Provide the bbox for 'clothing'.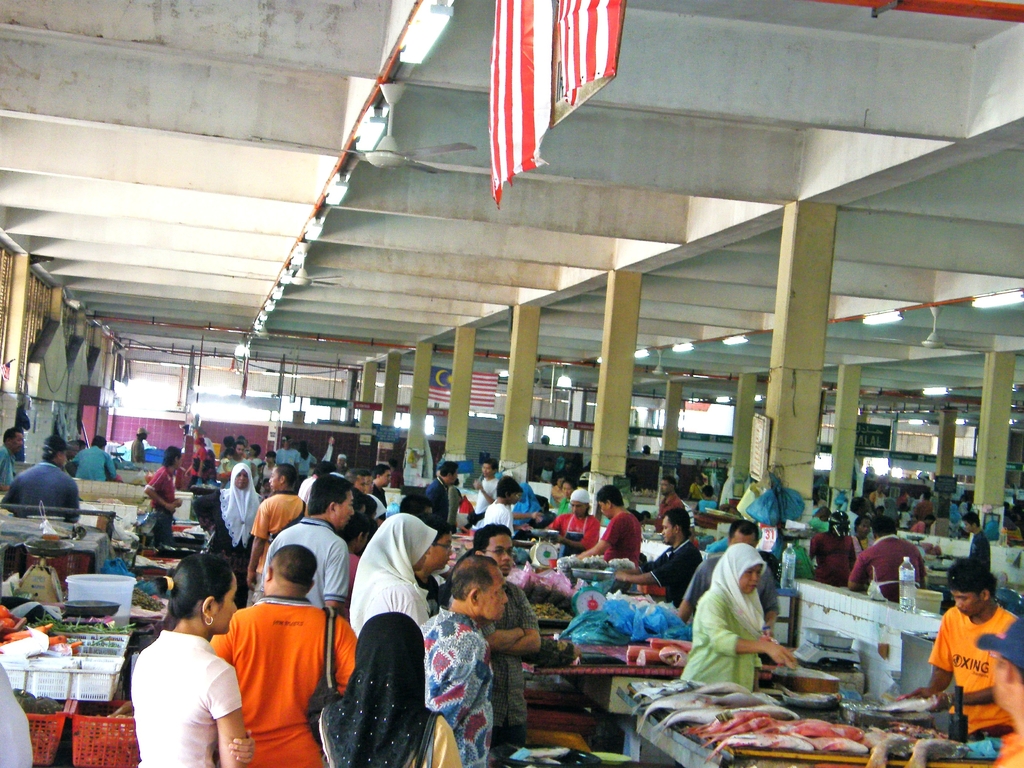
{"x1": 684, "y1": 506, "x2": 694, "y2": 528}.
